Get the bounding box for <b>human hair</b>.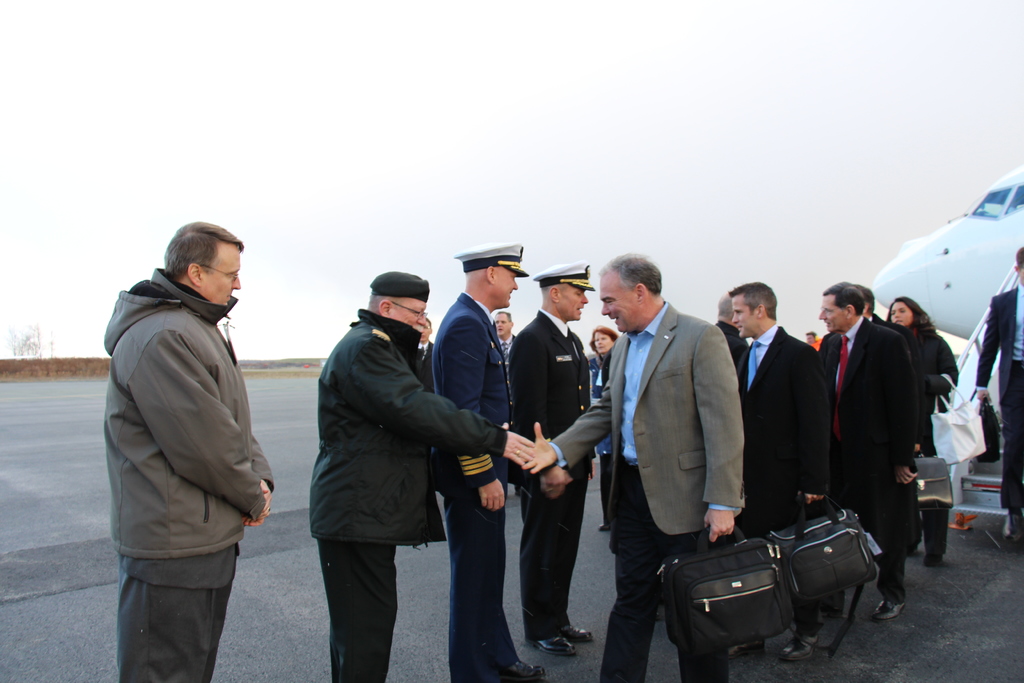
crop(724, 280, 778, 319).
